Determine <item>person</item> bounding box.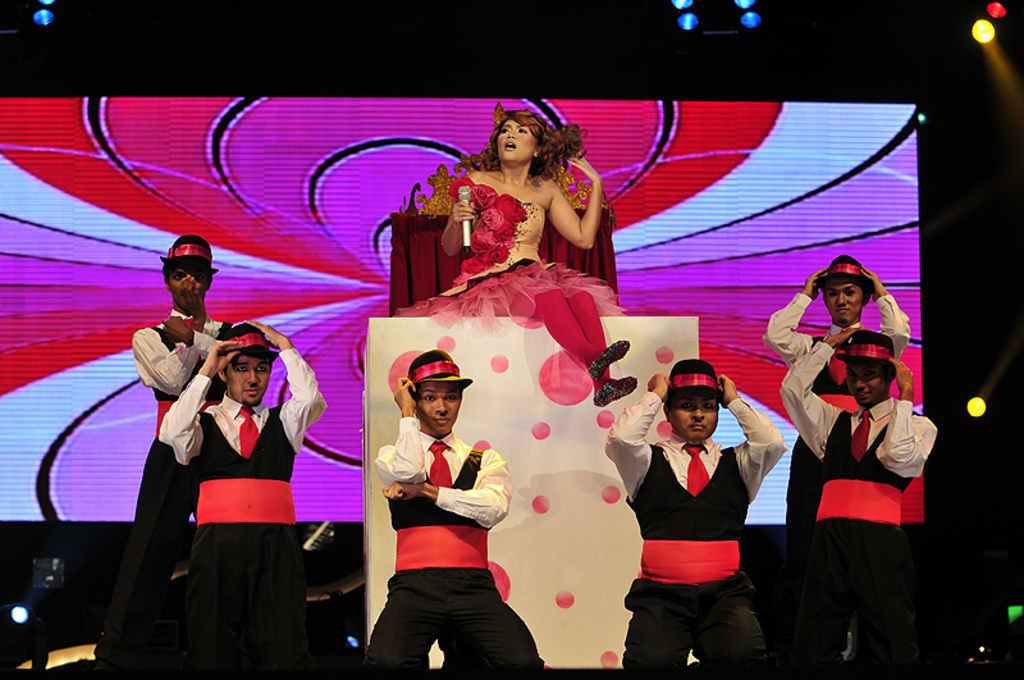
Determined: <box>774,320,942,679</box>.
